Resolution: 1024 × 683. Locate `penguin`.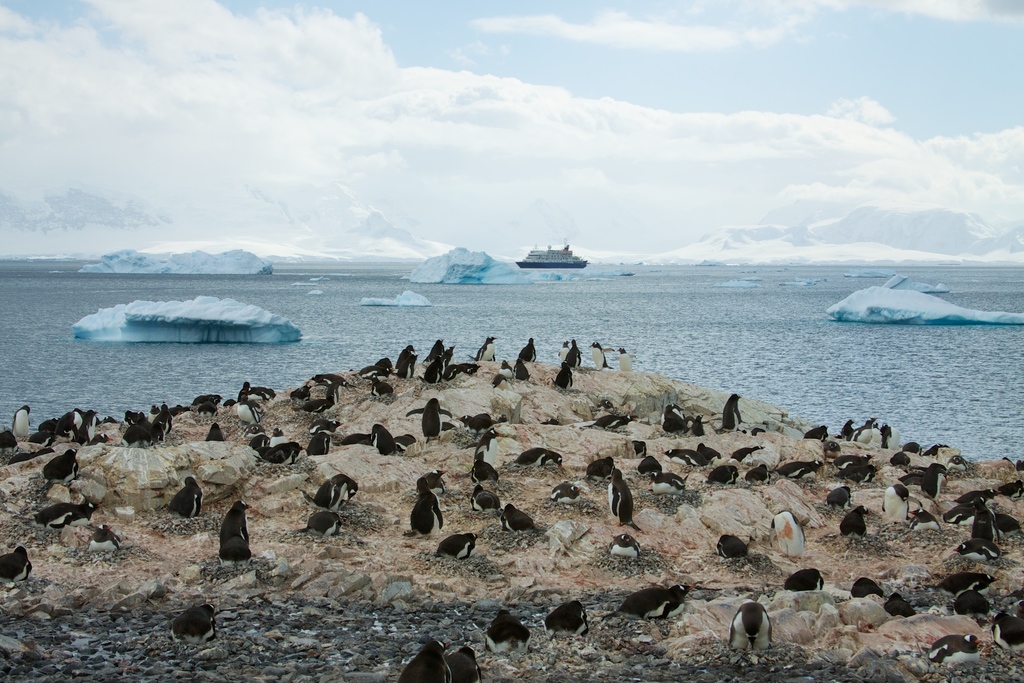
<region>88, 522, 119, 550</region>.
